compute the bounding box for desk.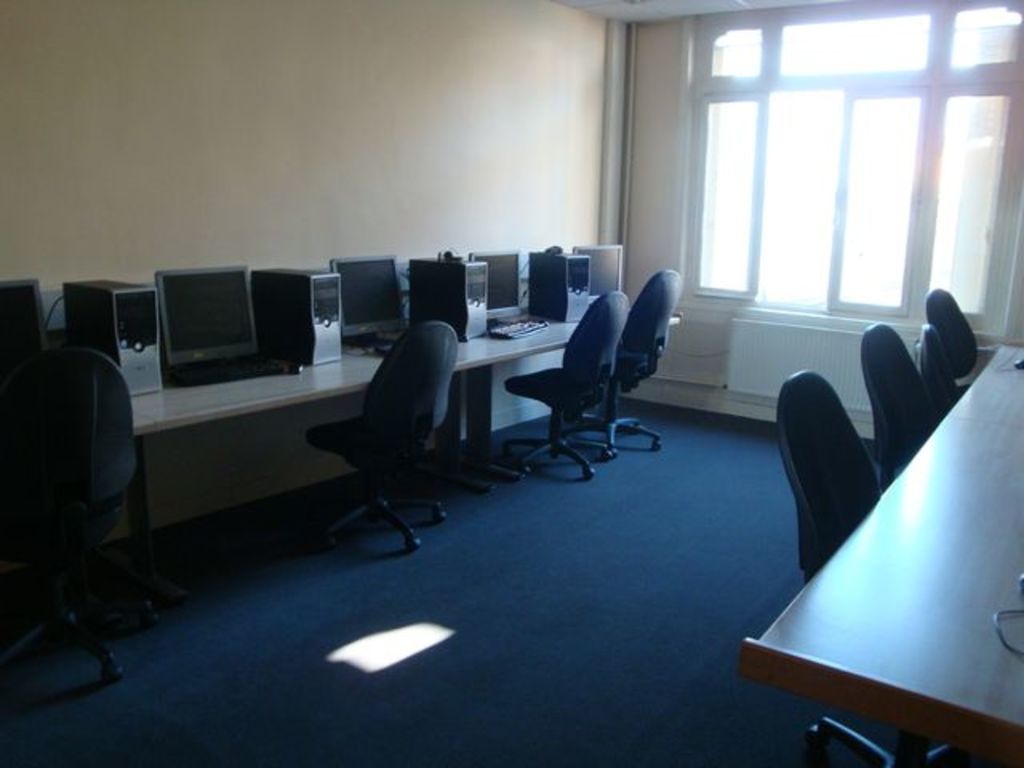
730:339:1022:766.
